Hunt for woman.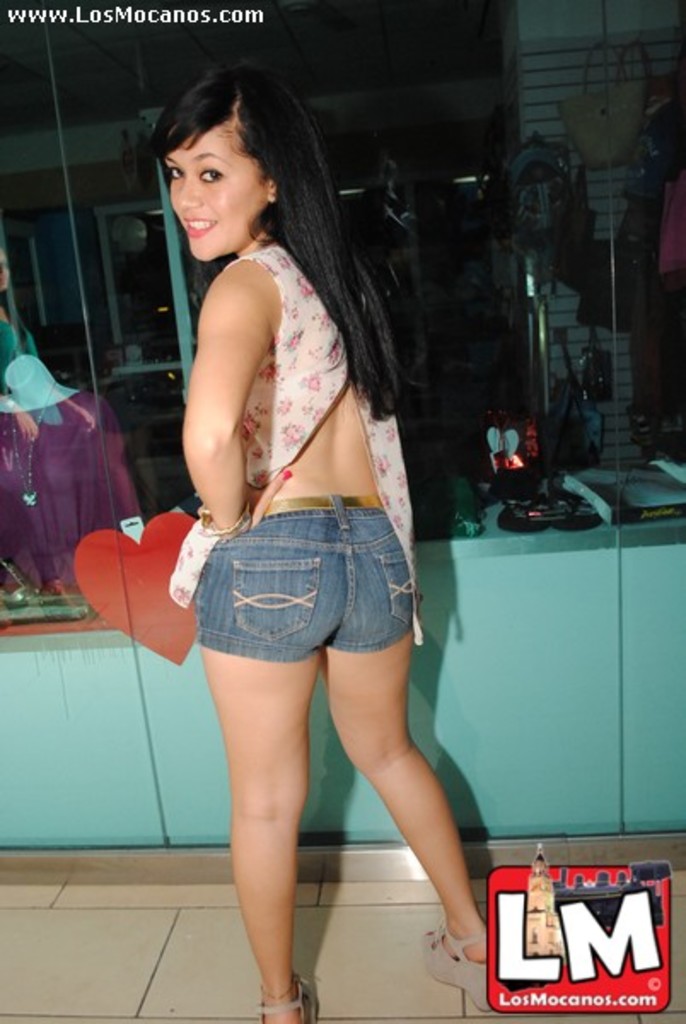
Hunted down at rect(116, 75, 468, 1010).
